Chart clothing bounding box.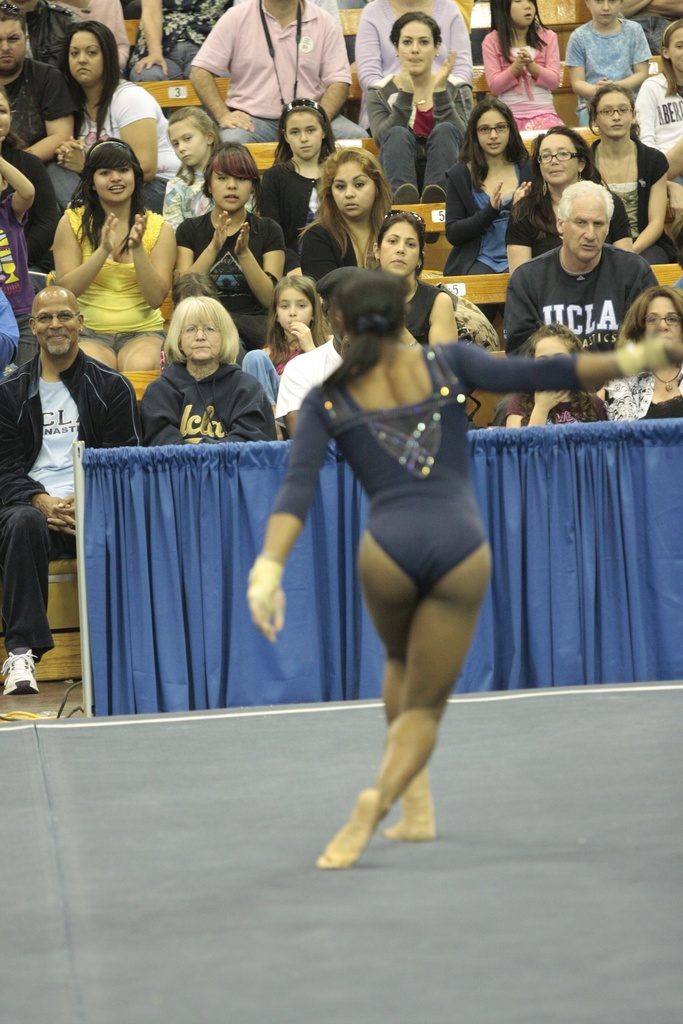
Charted: <bbox>554, 19, 655, 129</bbox>.
